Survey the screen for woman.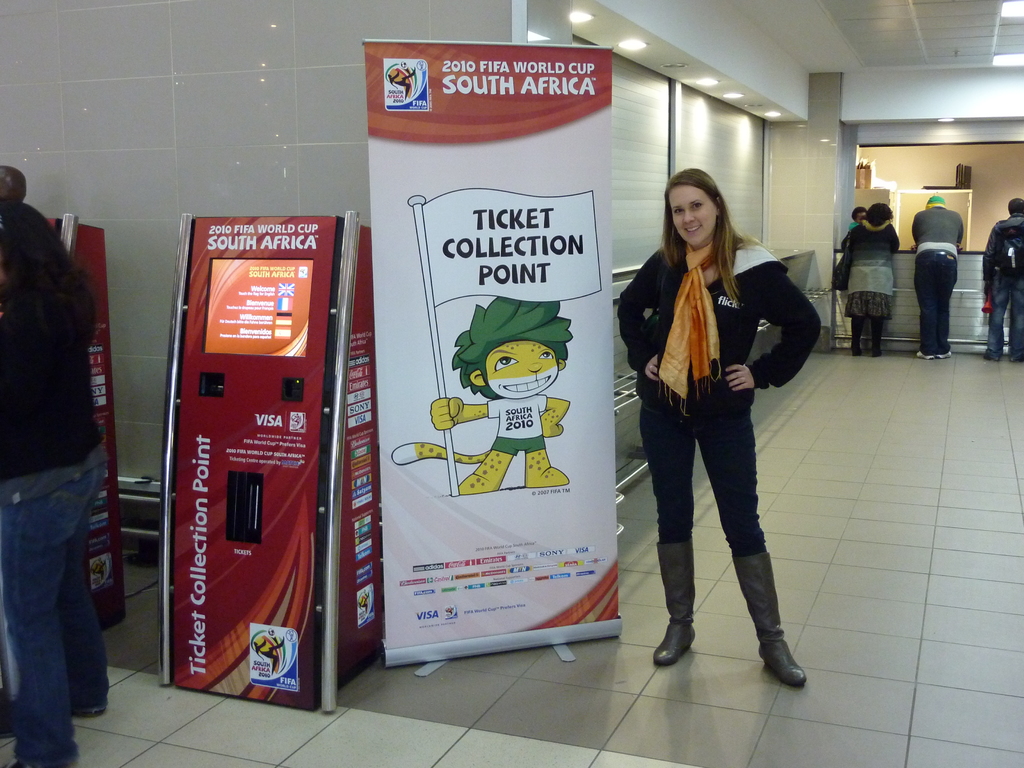
Survey found: detection(849, 205, 869, 232).
